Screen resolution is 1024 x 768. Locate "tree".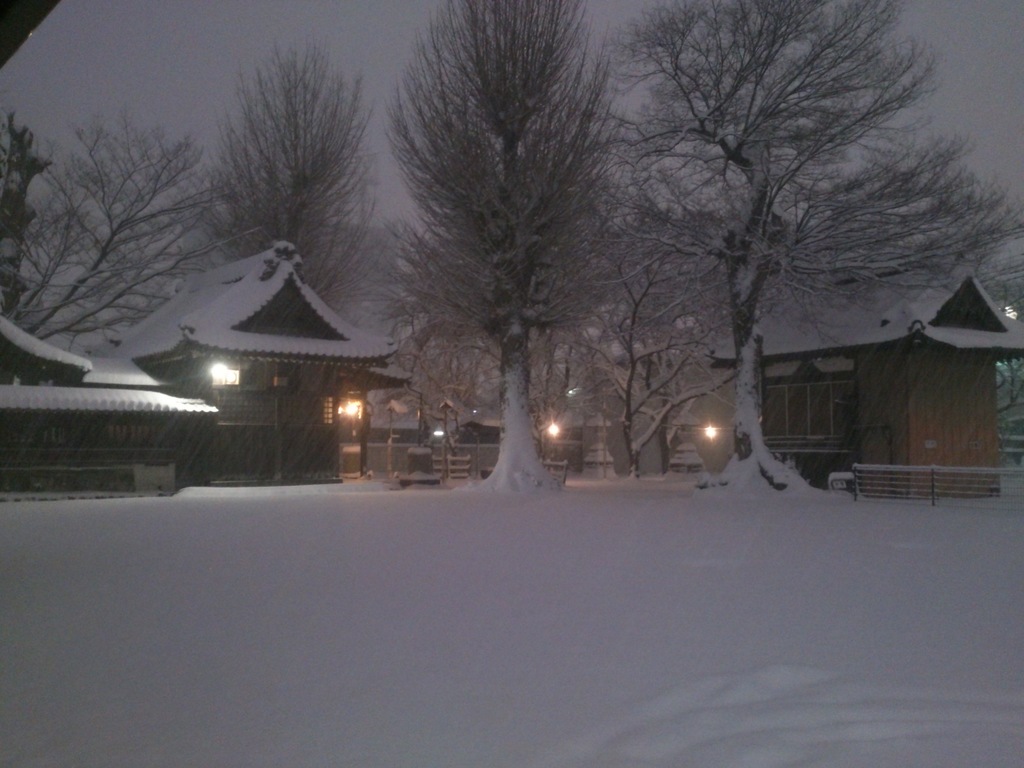
<box>596,0,1023,504</box>.
